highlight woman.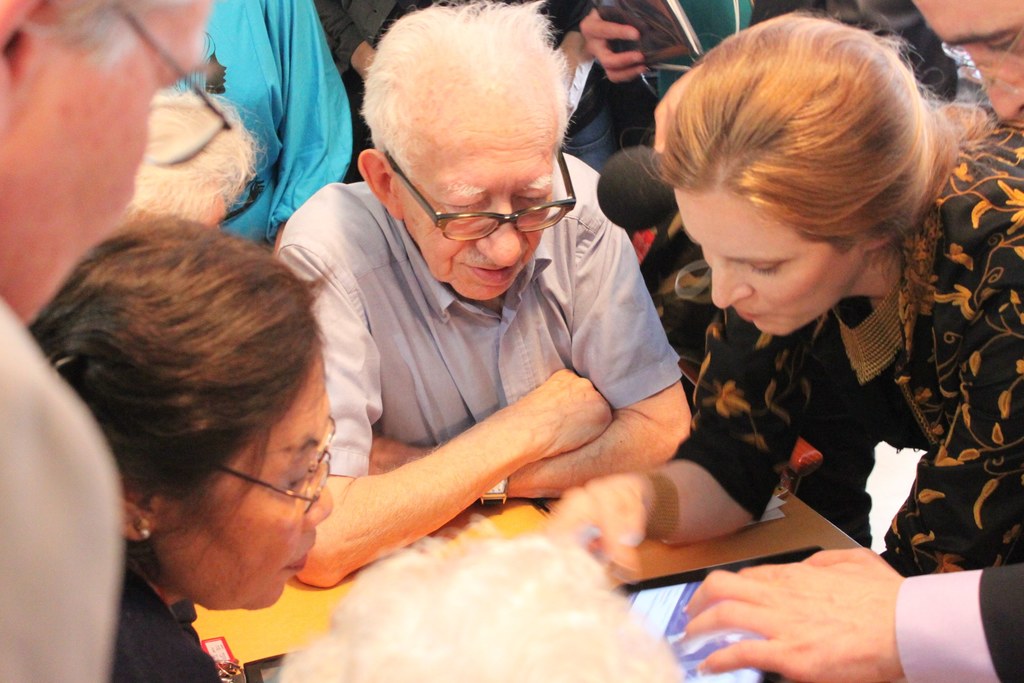
Highlighted region: box=[30, 212, 339, 682].
